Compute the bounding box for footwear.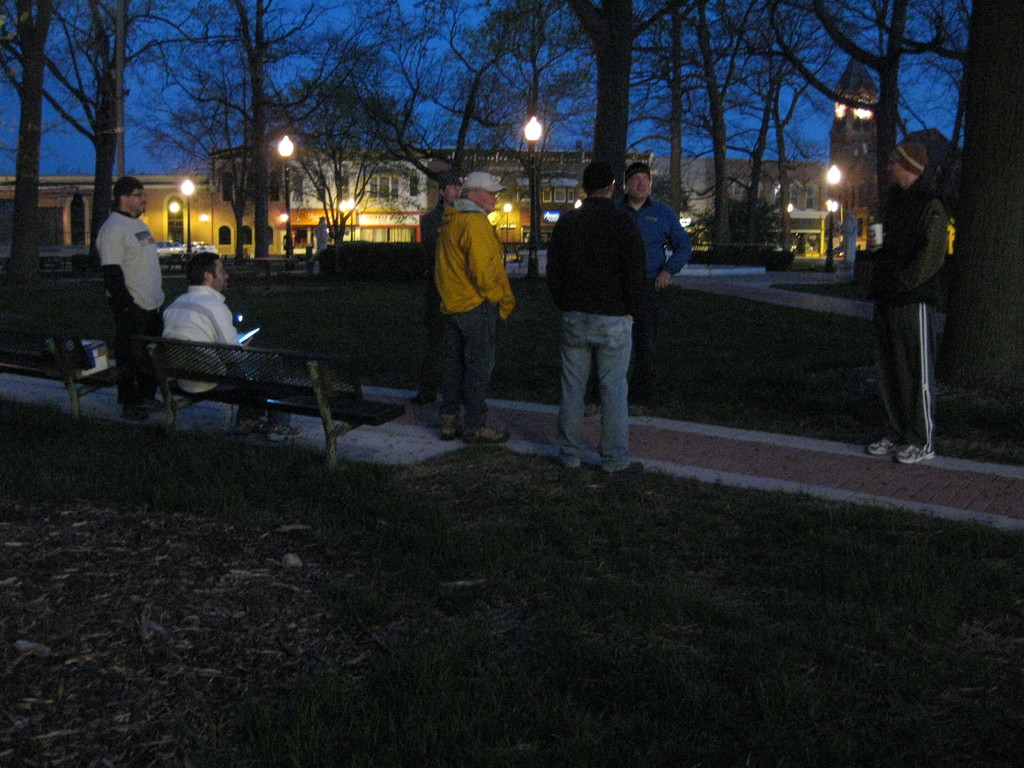
(left=609, top=462, right=645, bottom=472).
